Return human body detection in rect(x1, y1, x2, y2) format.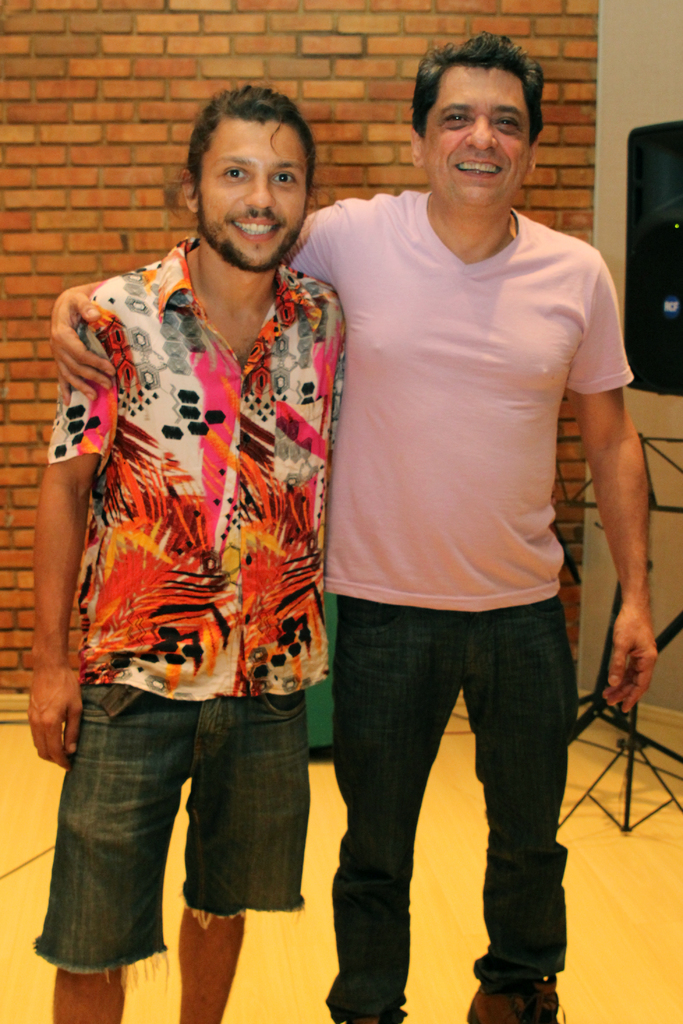
rect(24, 239, 348, 1023).
